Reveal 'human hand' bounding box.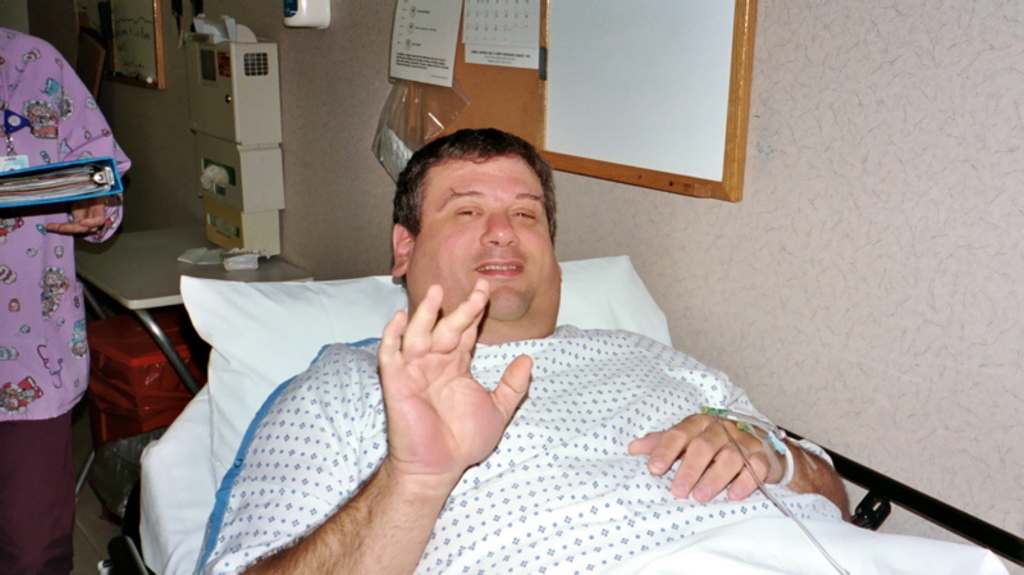
Revealed: detection(370, 246, 502, 503).
